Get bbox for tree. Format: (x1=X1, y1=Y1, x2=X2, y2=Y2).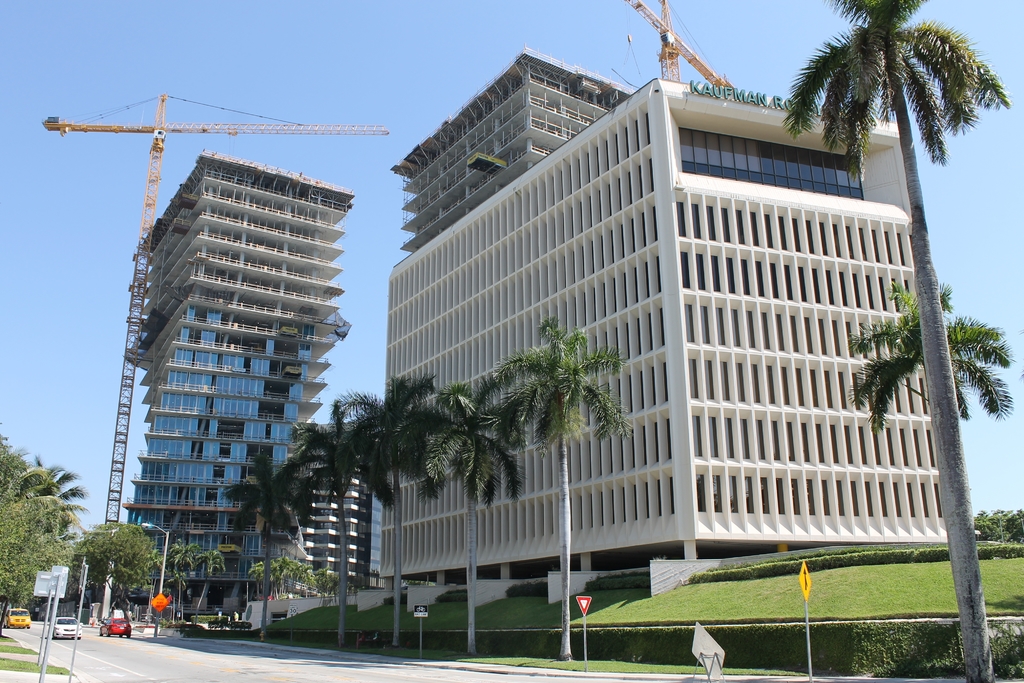
(x1=227, y1=432, x2=323, y2=664).
